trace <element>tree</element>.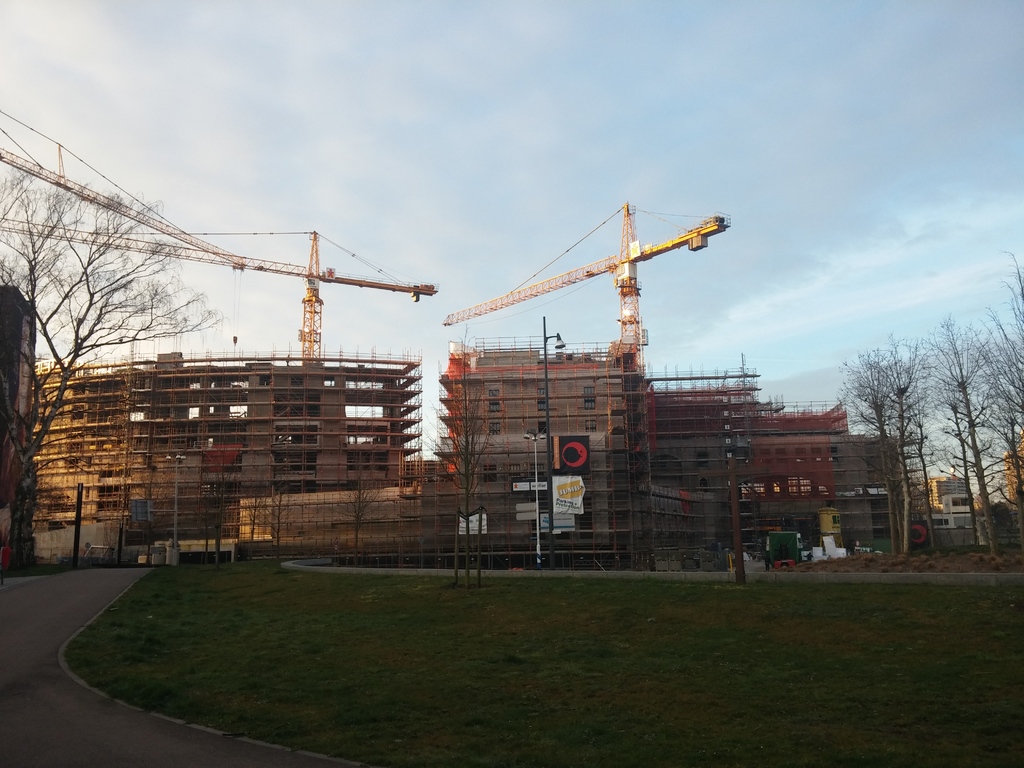
Traced to 113/472/184/564.
